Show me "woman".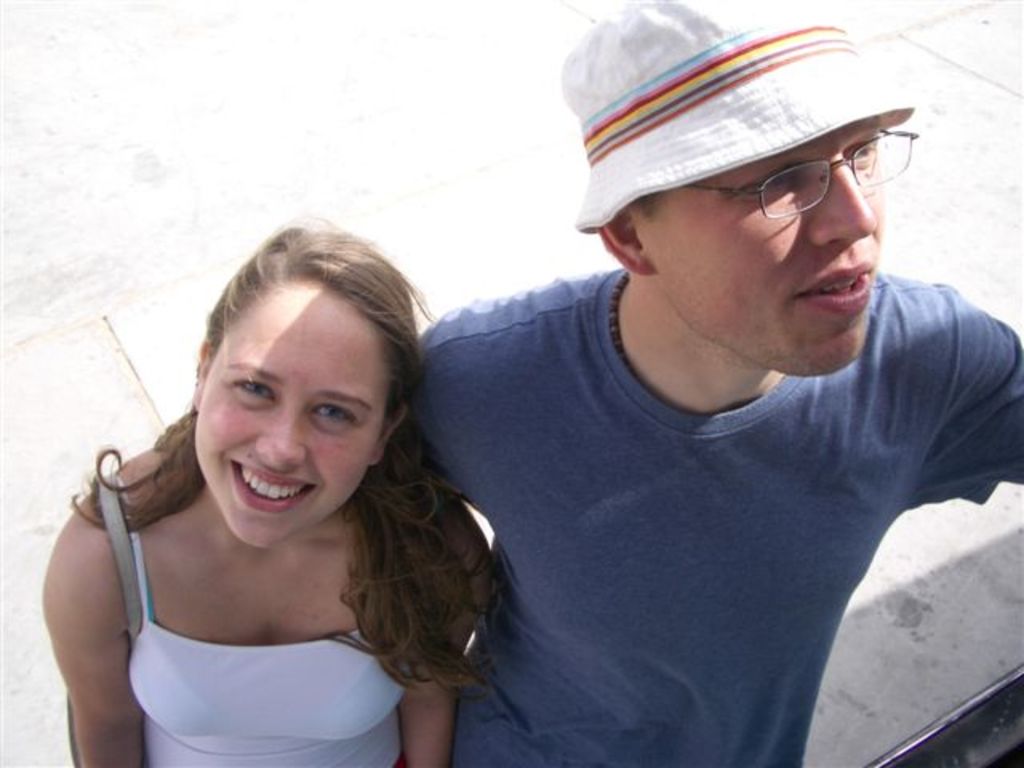
"woman" is here: (left=43, top=203, right=526, bottom=767).
